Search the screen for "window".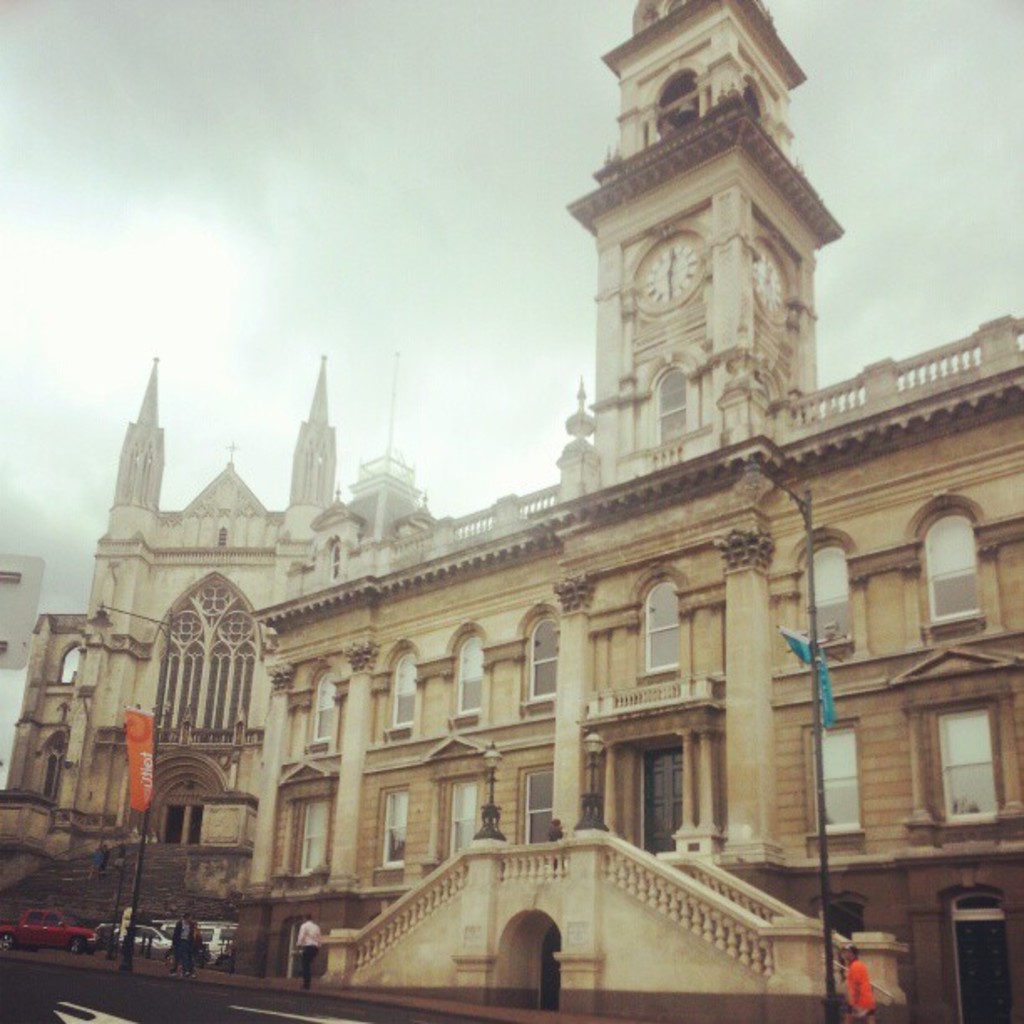
Found at (296, 795, 326, 872).
